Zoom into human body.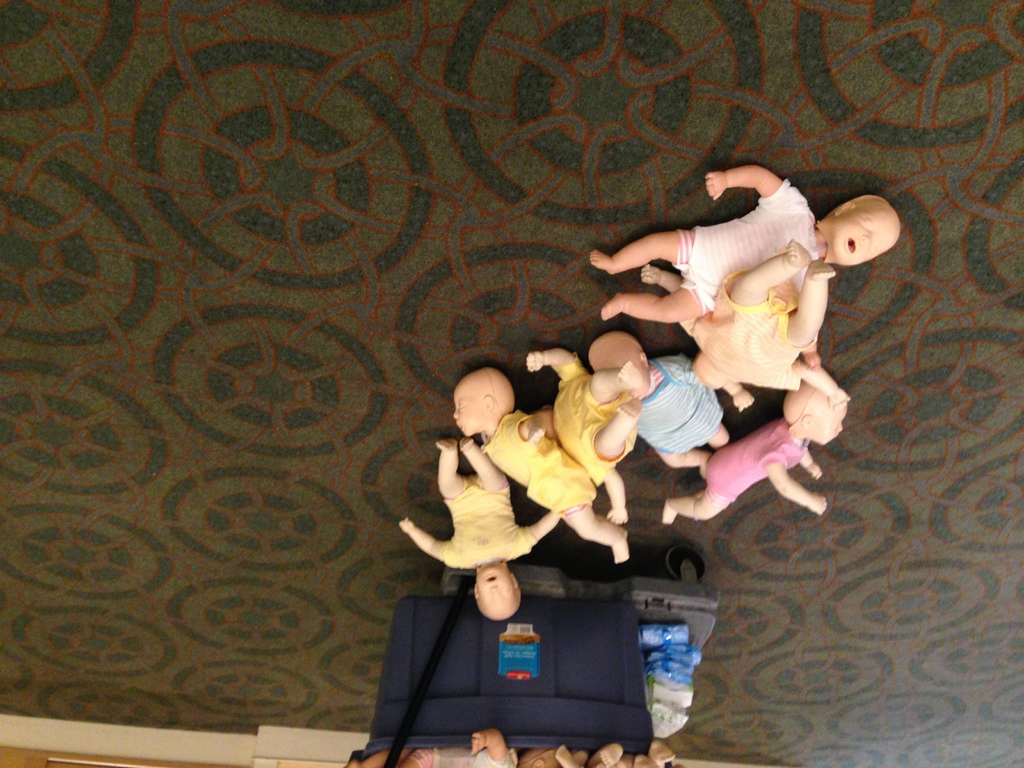
Zoom target: [525,362,641,524].
